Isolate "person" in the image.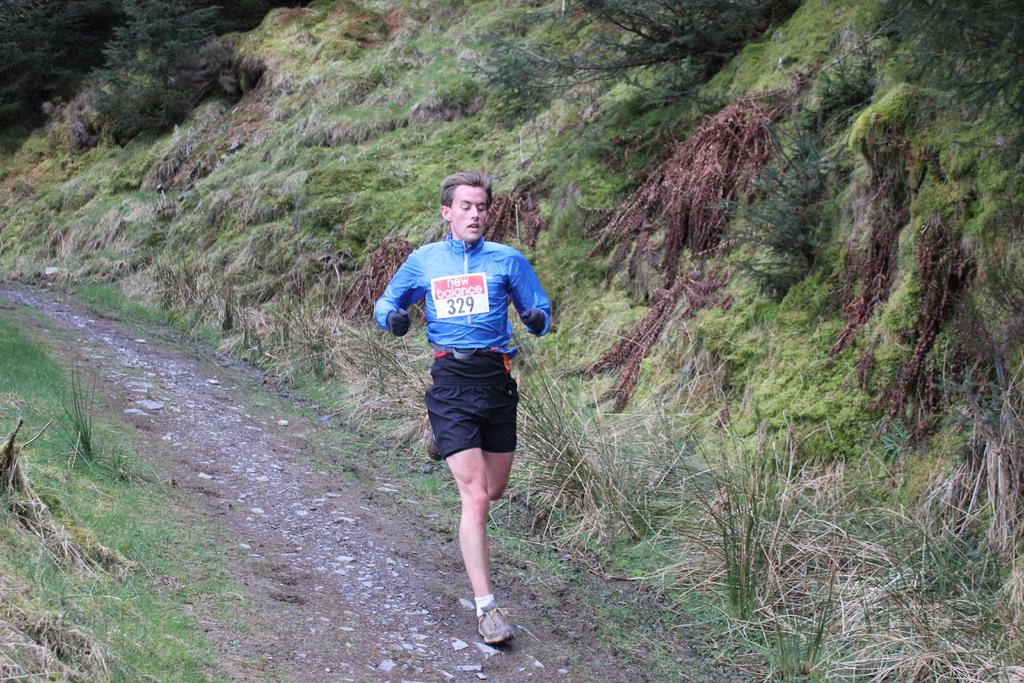
Isolated region: box=[385, 180, 561, 642].
